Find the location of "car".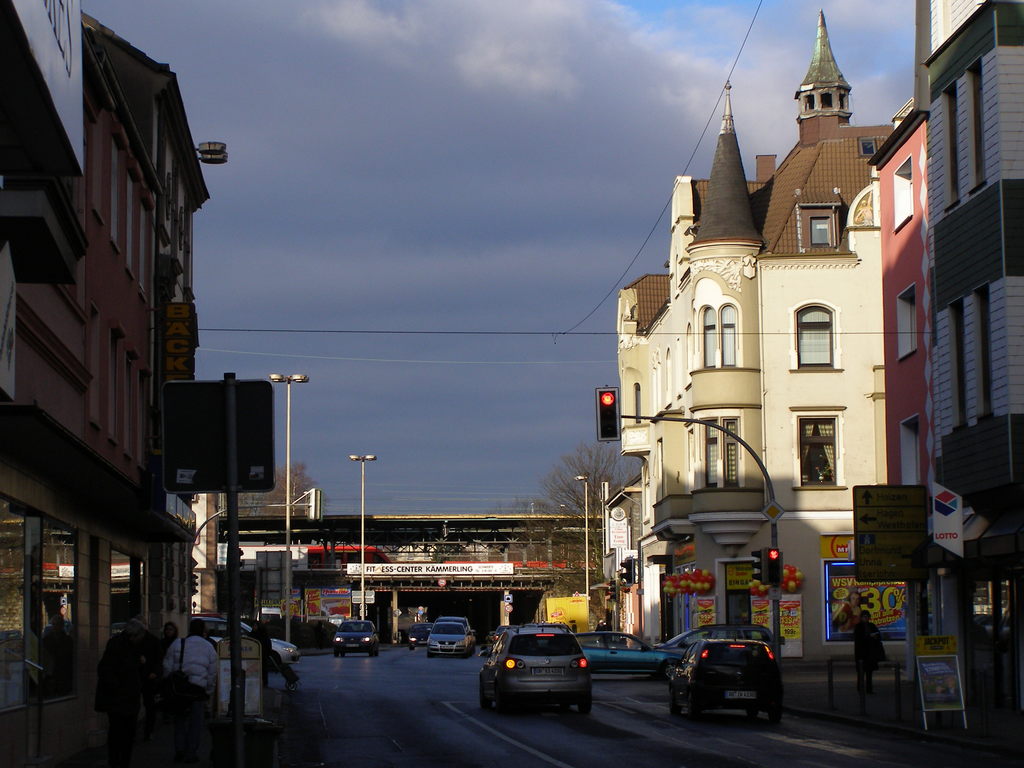
Location: (433,620,459,657).
